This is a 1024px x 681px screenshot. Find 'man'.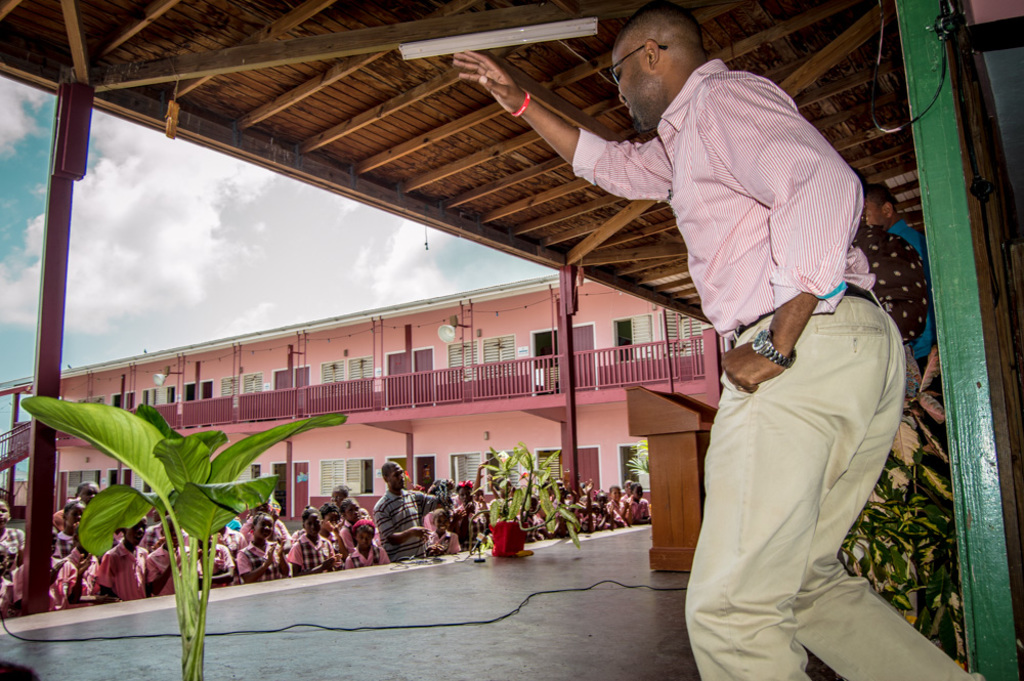
Bounding box: rect(555, 14, 915, 649).
